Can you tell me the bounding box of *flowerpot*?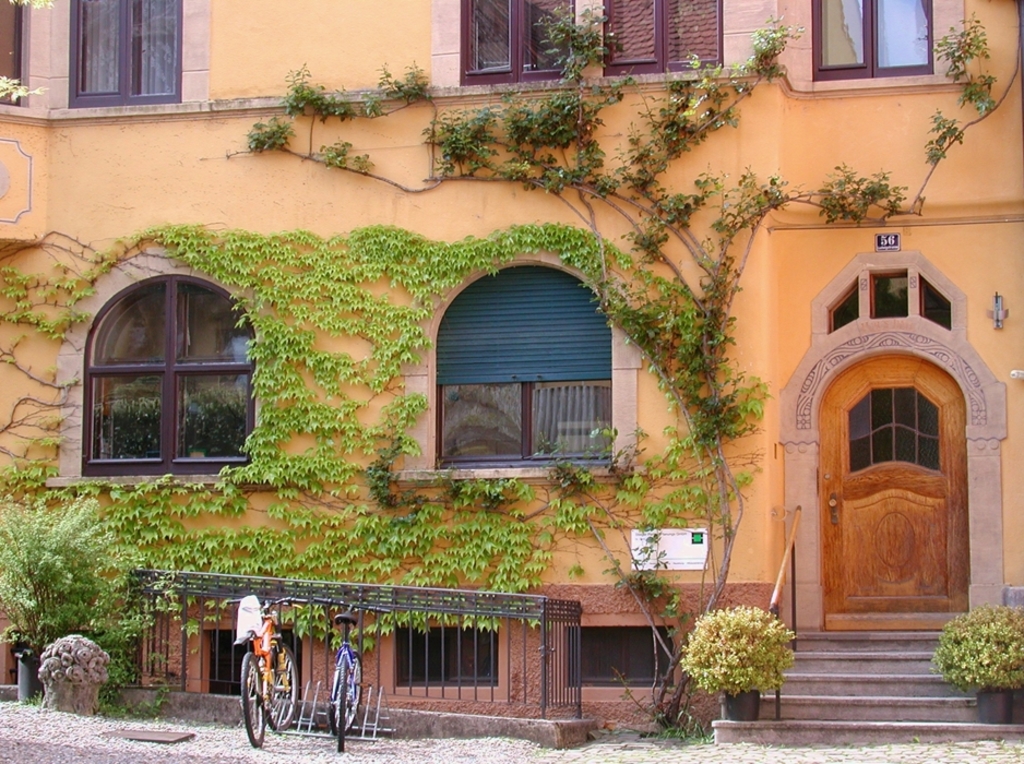
[719, 684, 759, 724].
